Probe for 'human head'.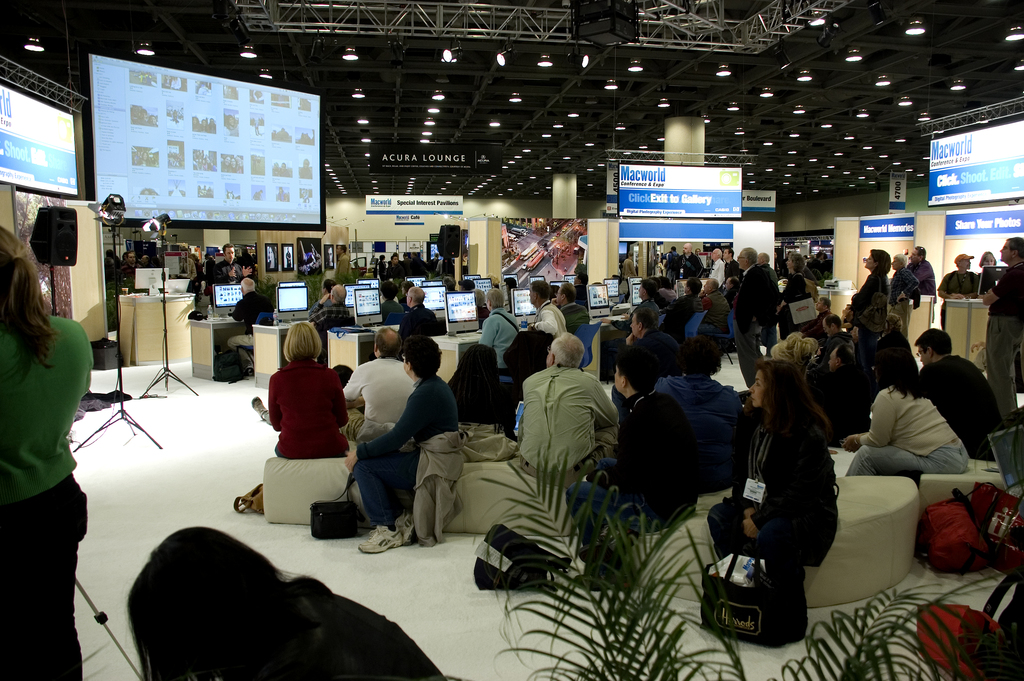
Probe result: box(787, 254, 808, 272).
